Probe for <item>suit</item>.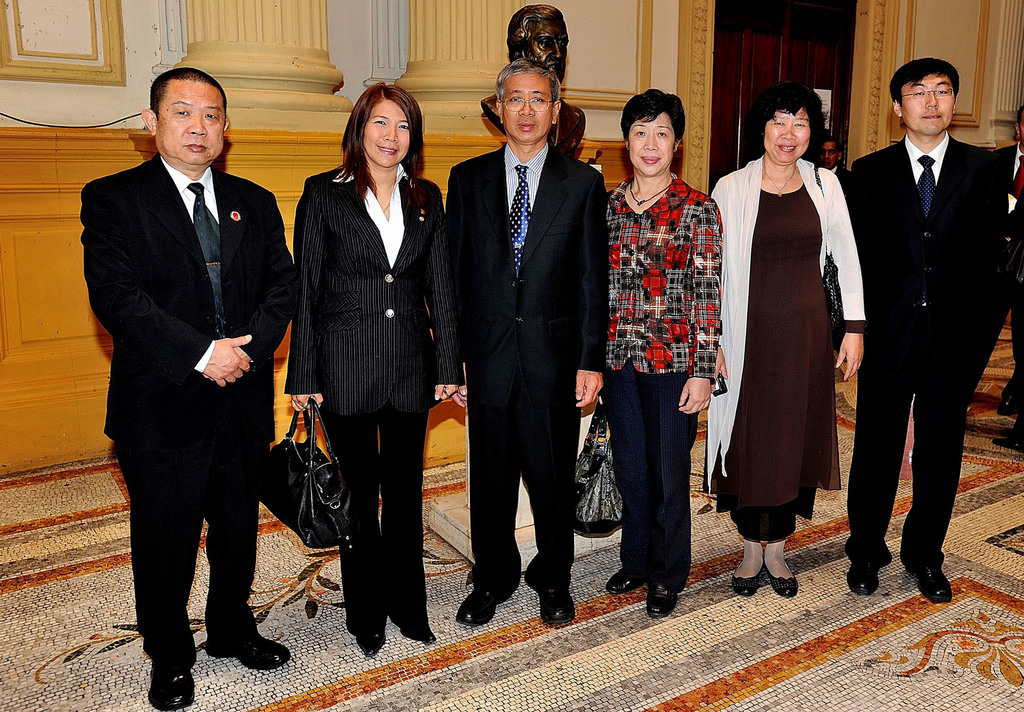
Probe result: bbox=(80, 149, 300, 668).
